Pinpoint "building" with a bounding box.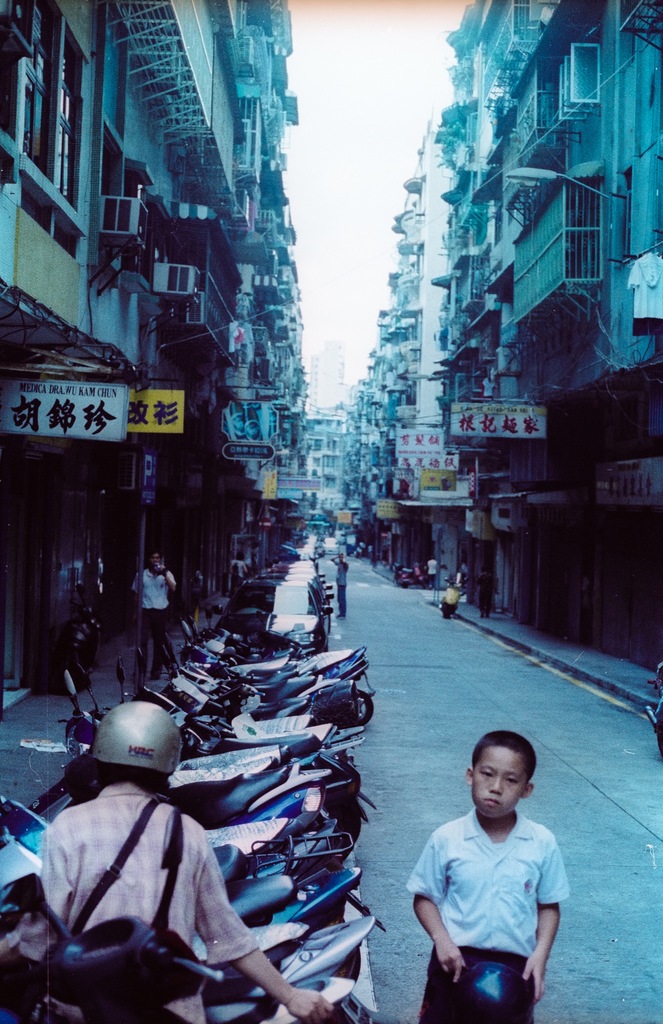
pyautogui.locateOnScreen(348, 0, 662, 678).
